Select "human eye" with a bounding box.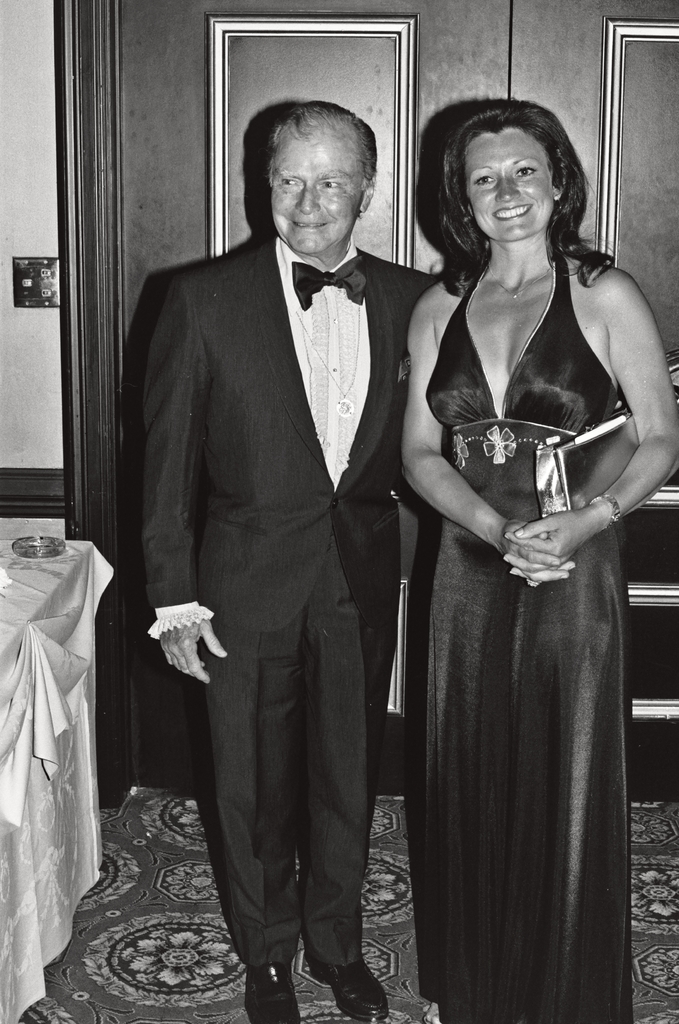
box=[316, 175, 342, 193].
